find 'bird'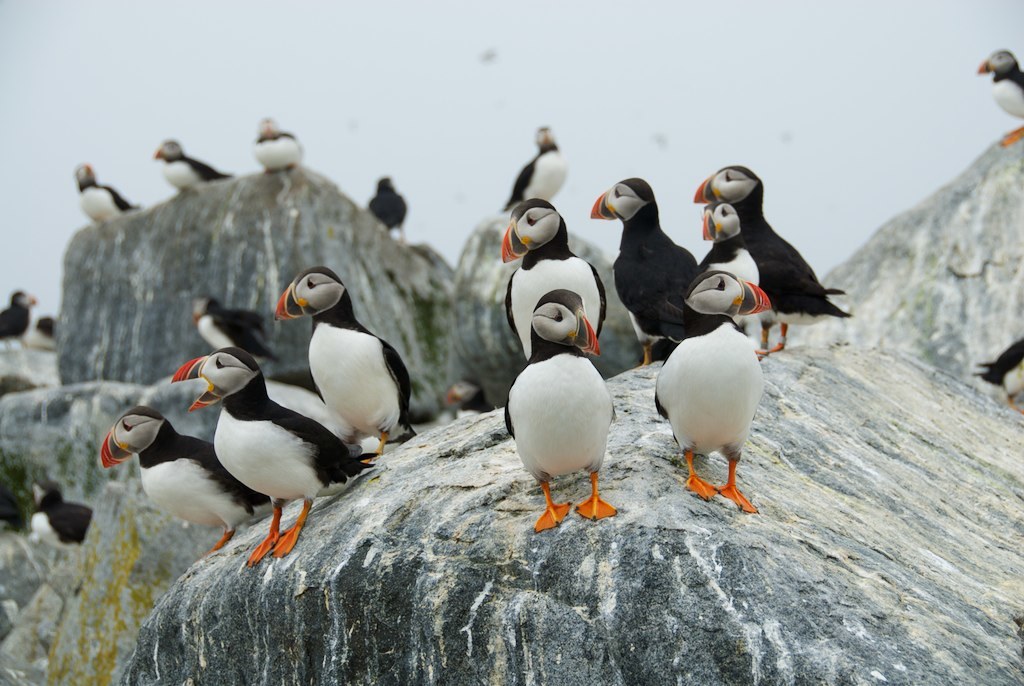
pyautogui.locateOnScreen(654, 267, 777, 511)
